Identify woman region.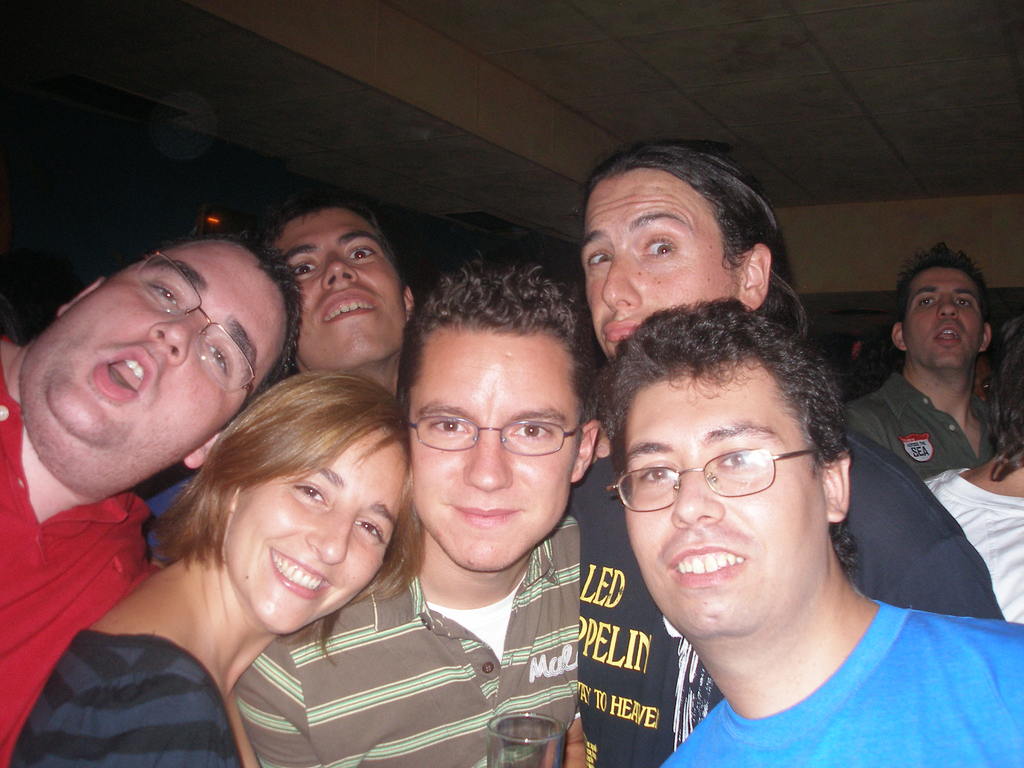
Region: locate(71, 356, 502, 757).
